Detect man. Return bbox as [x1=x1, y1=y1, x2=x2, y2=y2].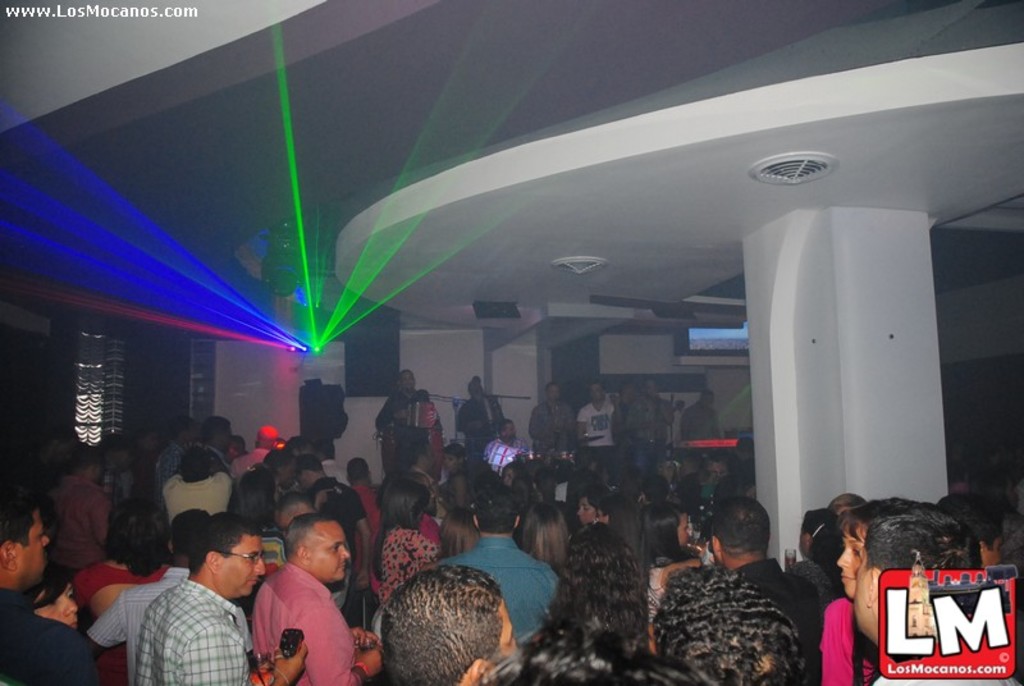
[x1=456, y1=378, x2=508, y2=448].
